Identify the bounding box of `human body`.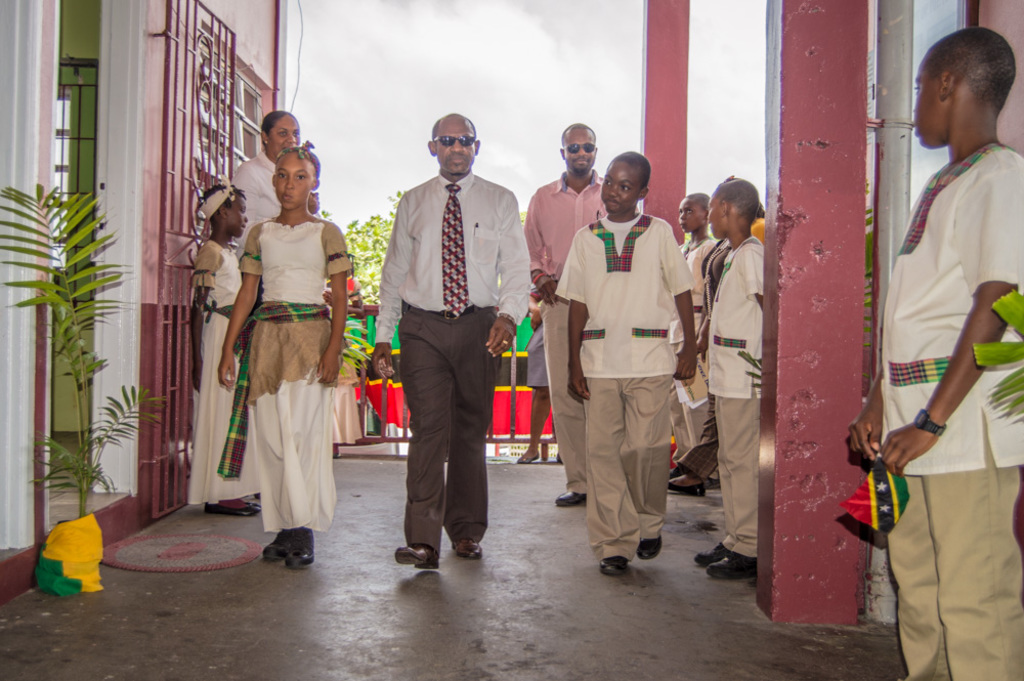
[509, 315, 554, 464].
